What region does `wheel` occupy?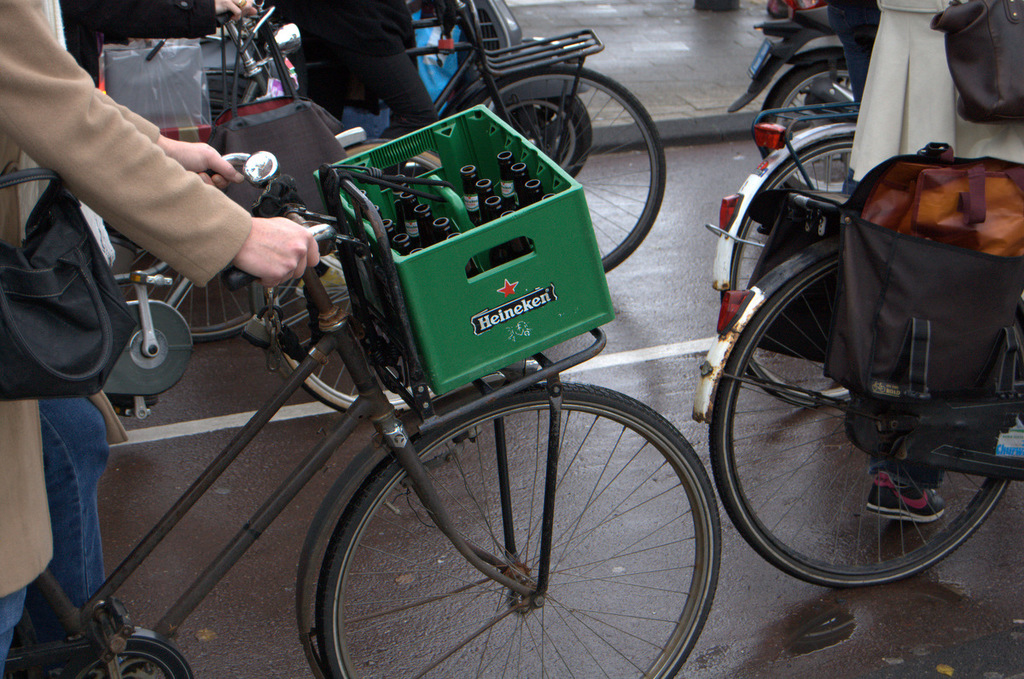
(497, 96, 590, 177).
